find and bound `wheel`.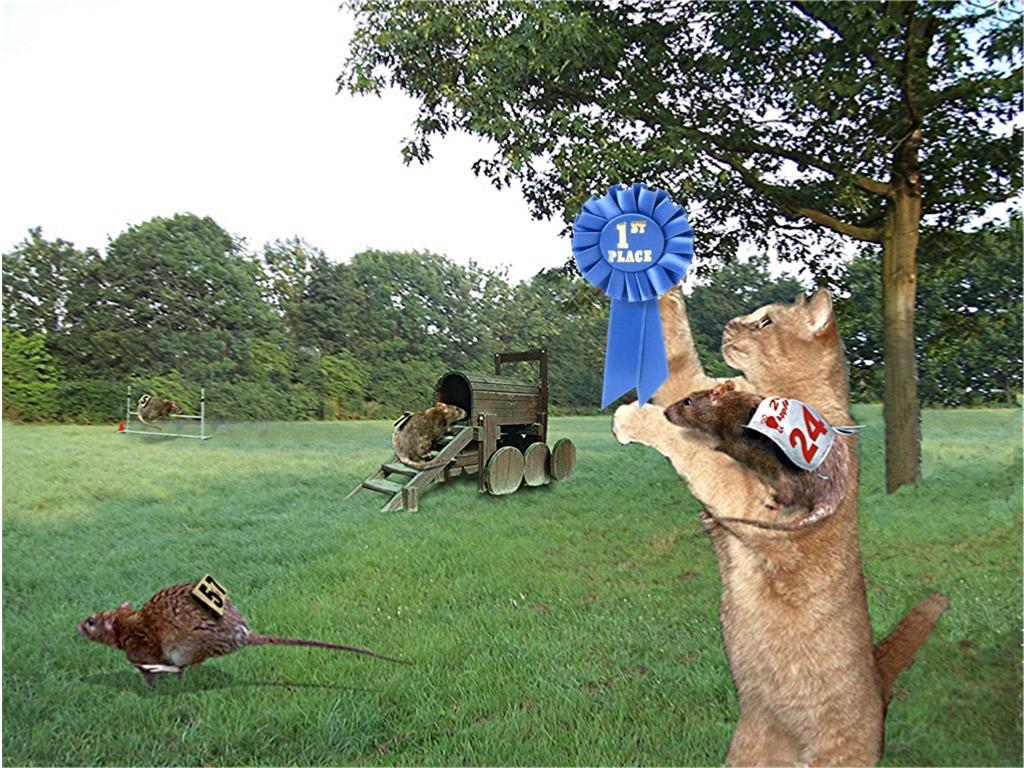
Bound: {"left": 480, "top": 444, "right": 520, "bottom": 493}.
